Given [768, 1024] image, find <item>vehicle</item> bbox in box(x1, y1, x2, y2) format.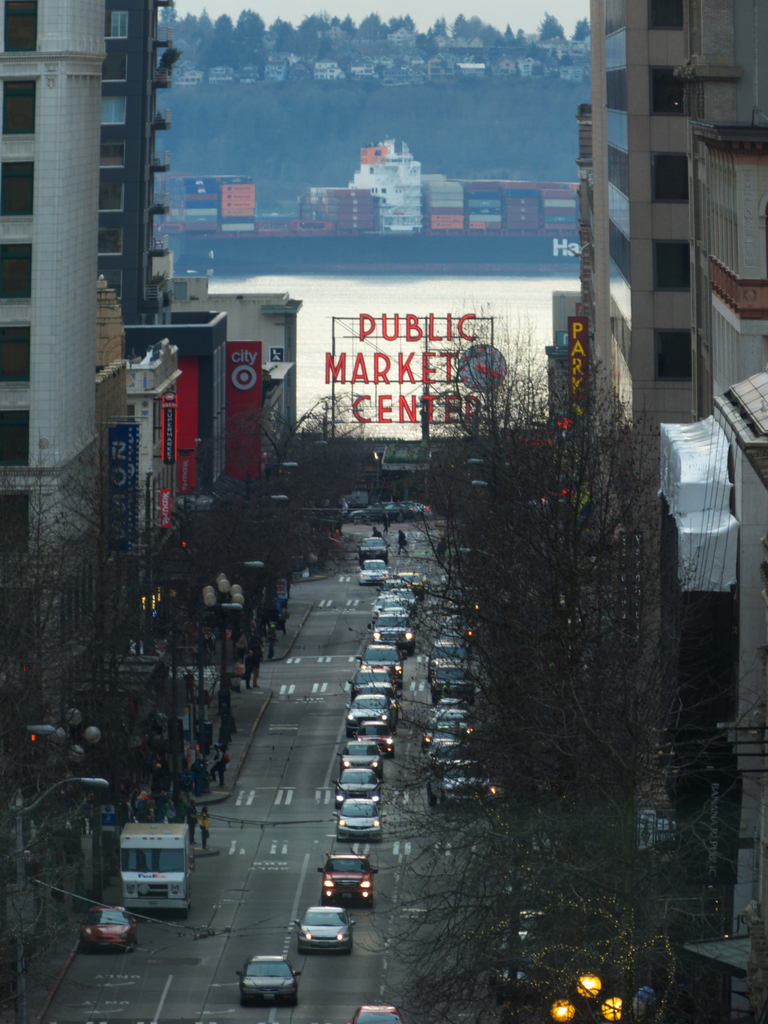
box(296, 903, 352, 956).
